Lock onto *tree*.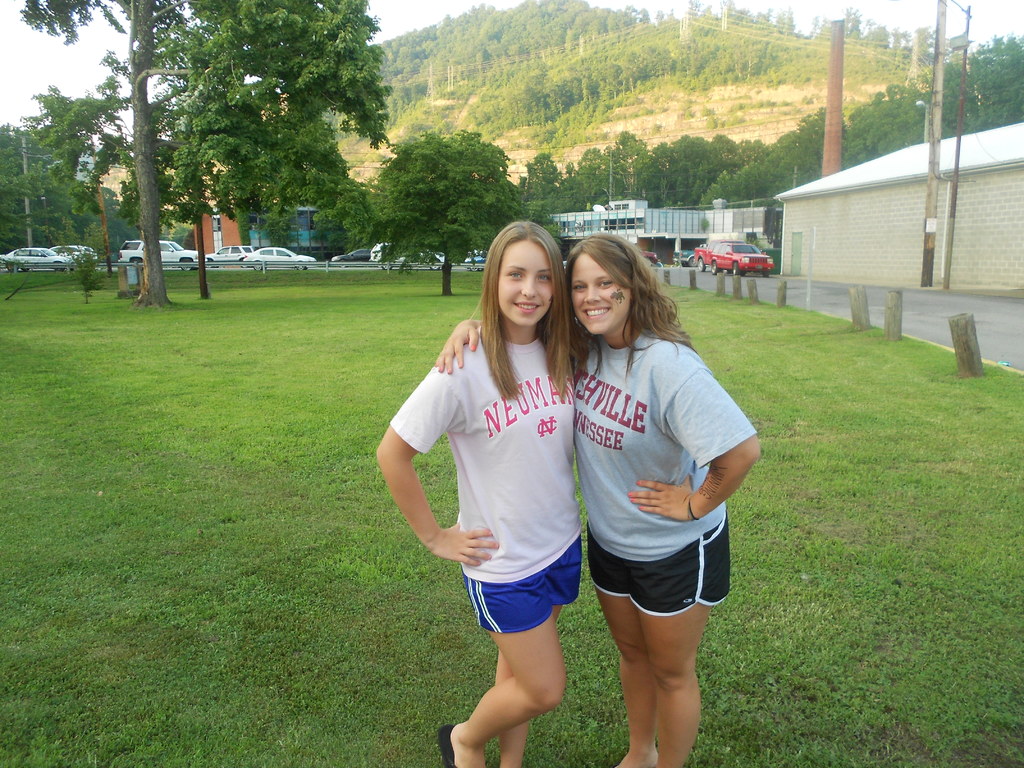
Locked: 61/28/451/272.
